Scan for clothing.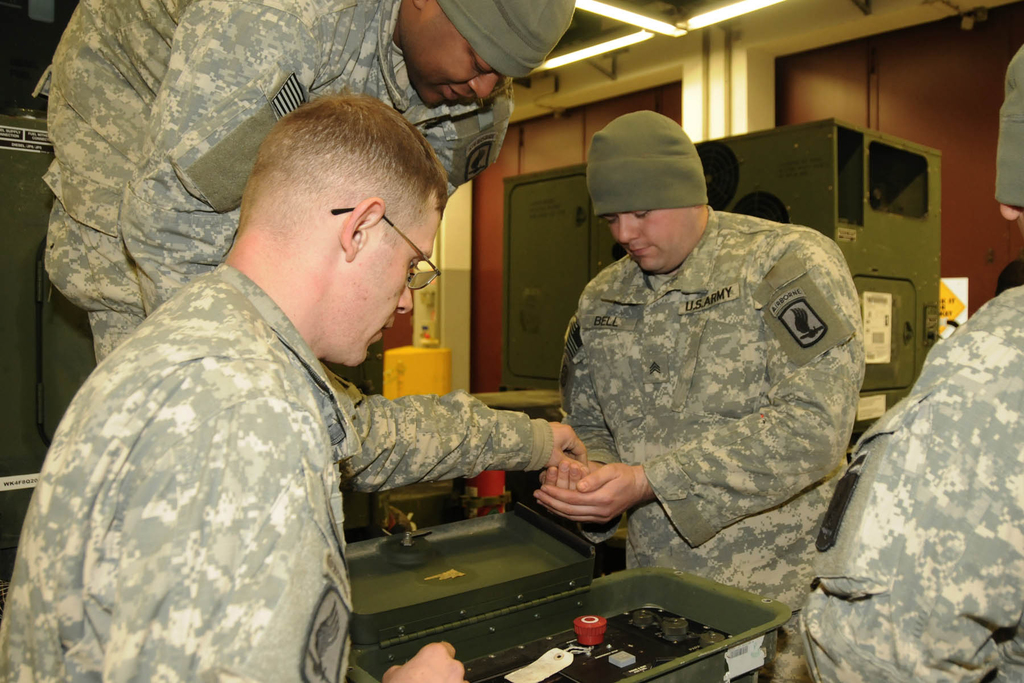
Scan result: 808, 269, 1023, 682.
